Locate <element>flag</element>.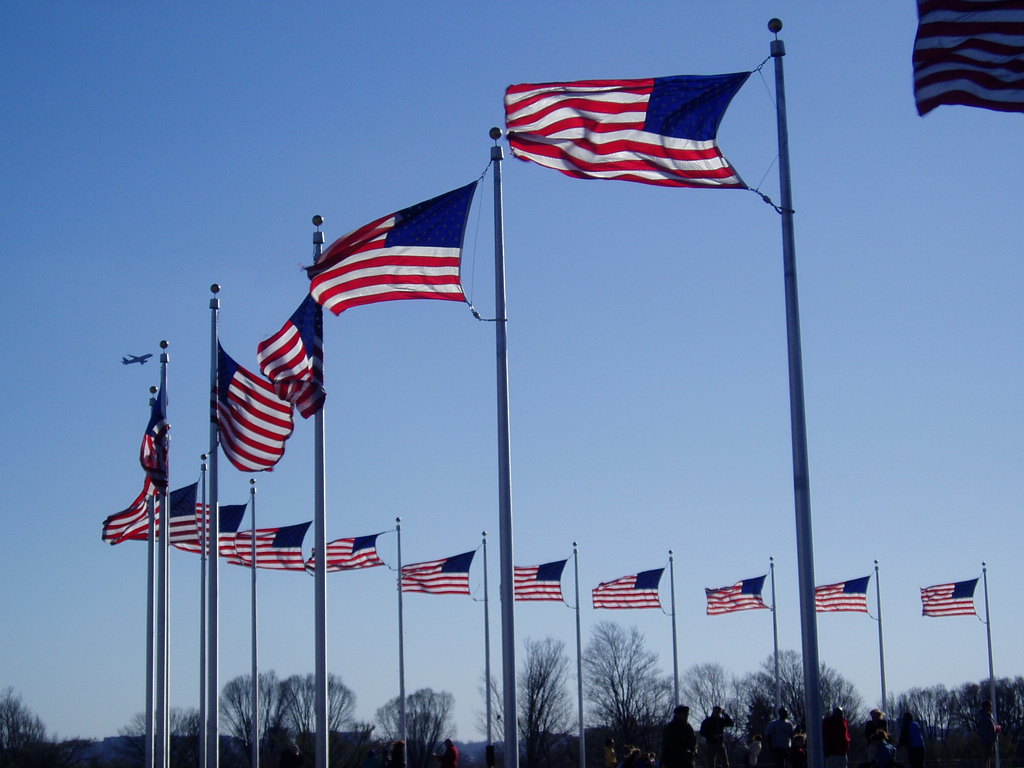
Bounding box: pyautogui.locateOnScreen(143, 483, 204, 559).
